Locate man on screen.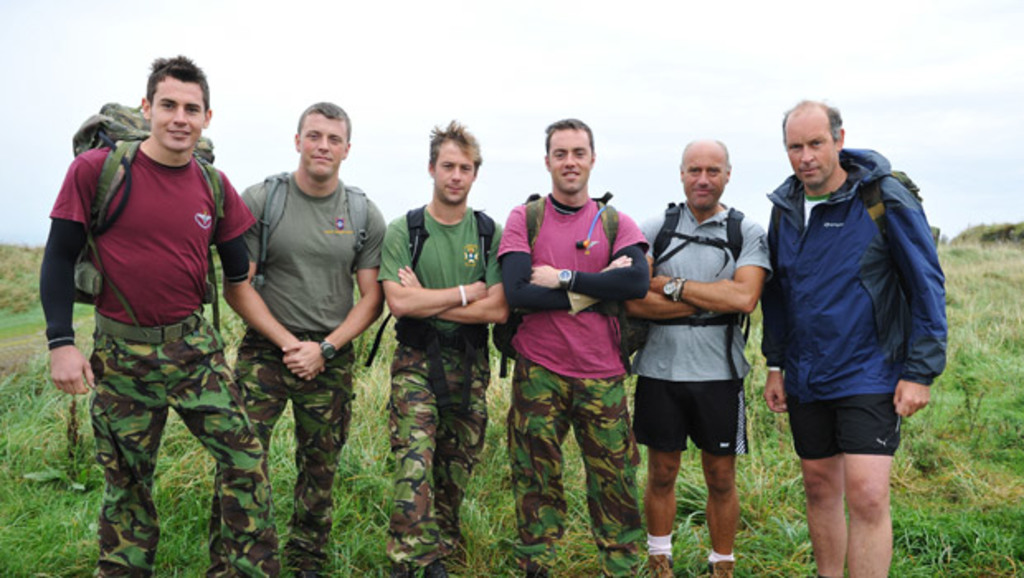
On screen at 494/114/661/575.
